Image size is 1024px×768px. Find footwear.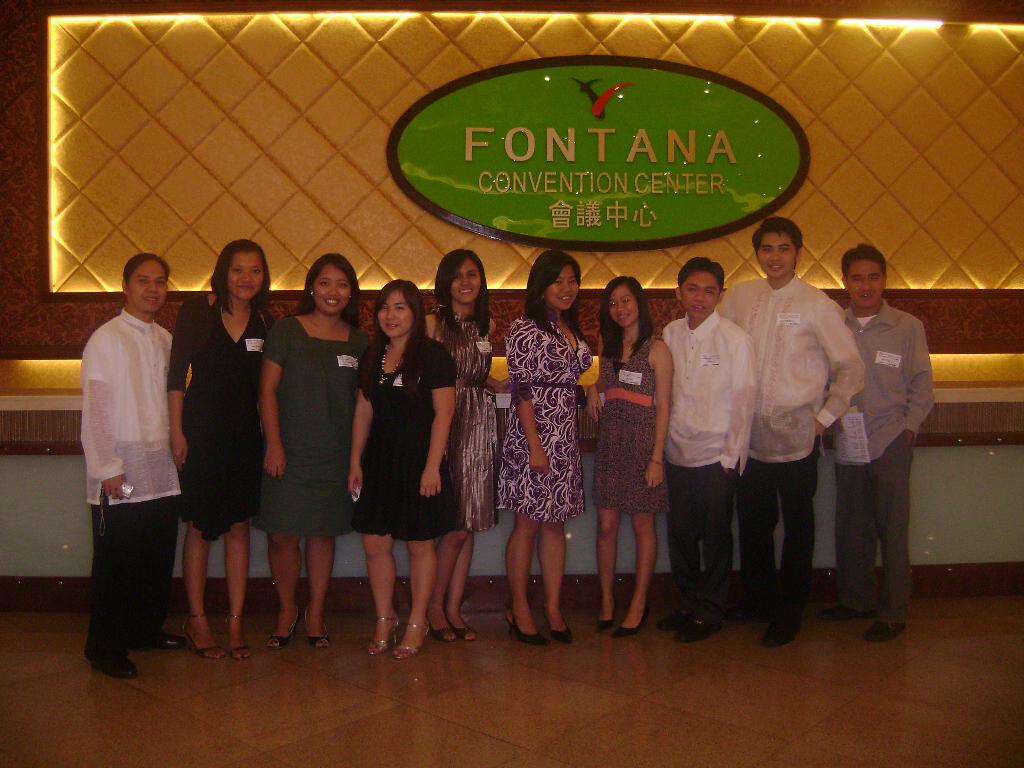
[left=428, top=627, right=458, bottom=643].
